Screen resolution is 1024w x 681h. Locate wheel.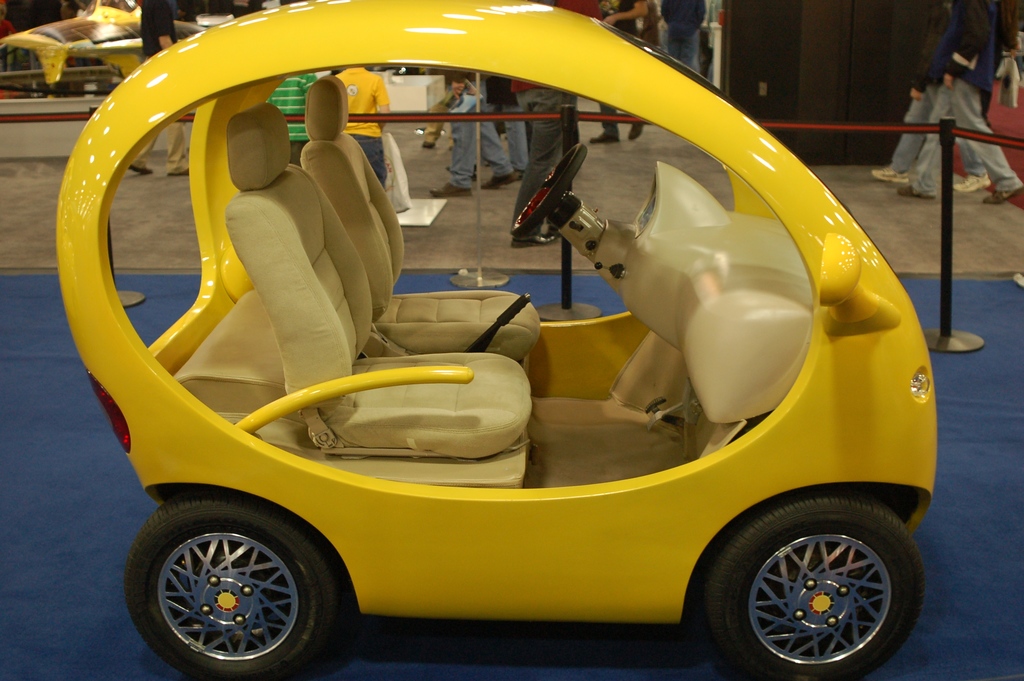
<bbox>119, 493, 349, 680</bbox>.
